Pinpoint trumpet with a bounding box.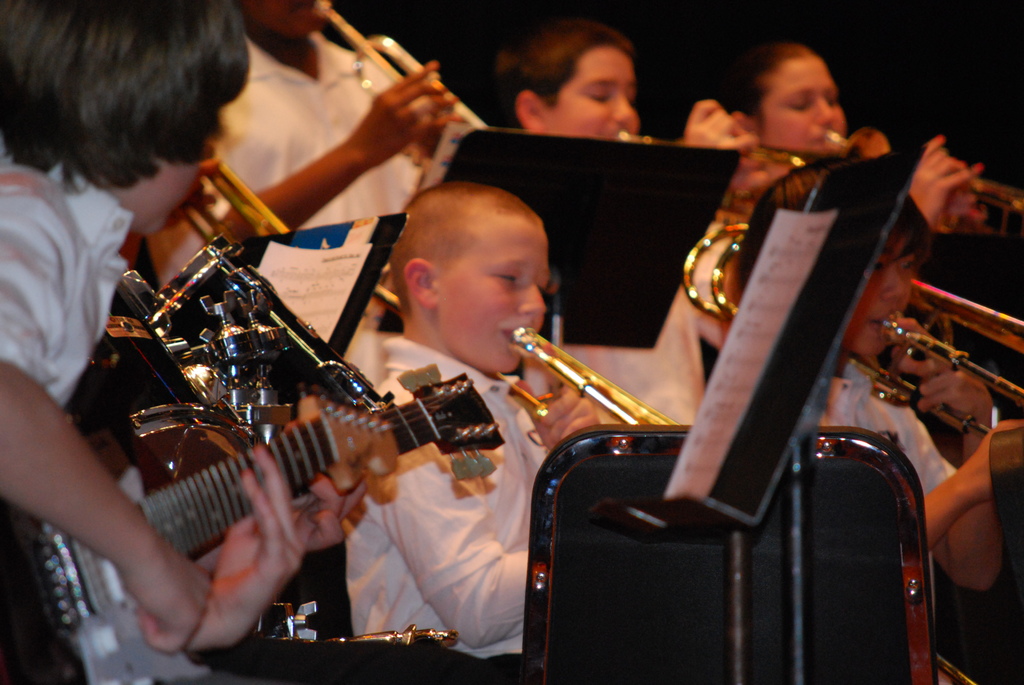
select_region(824, 126, 1023, 219).
